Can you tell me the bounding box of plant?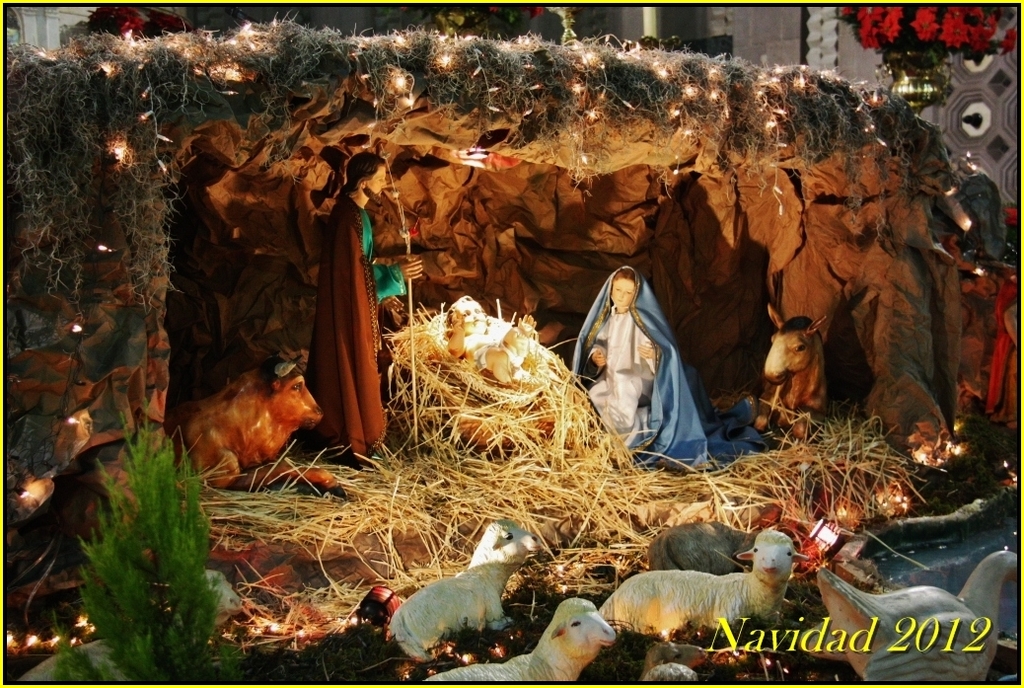
box(34, 403, 264, 673).
